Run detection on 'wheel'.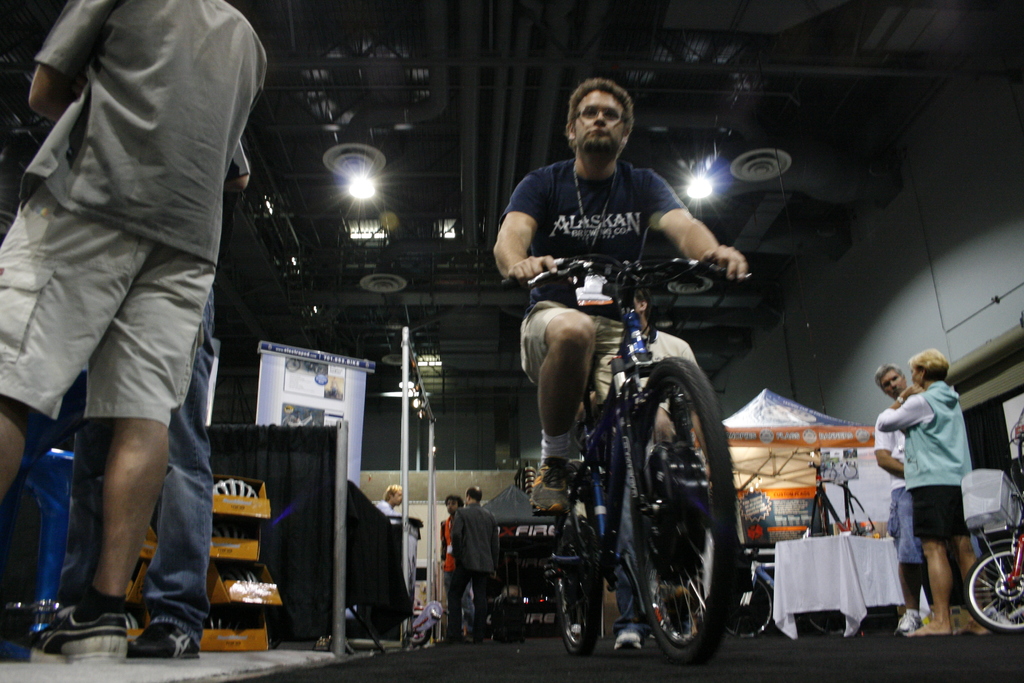
Result: rect(554, 531, 600, 655).
